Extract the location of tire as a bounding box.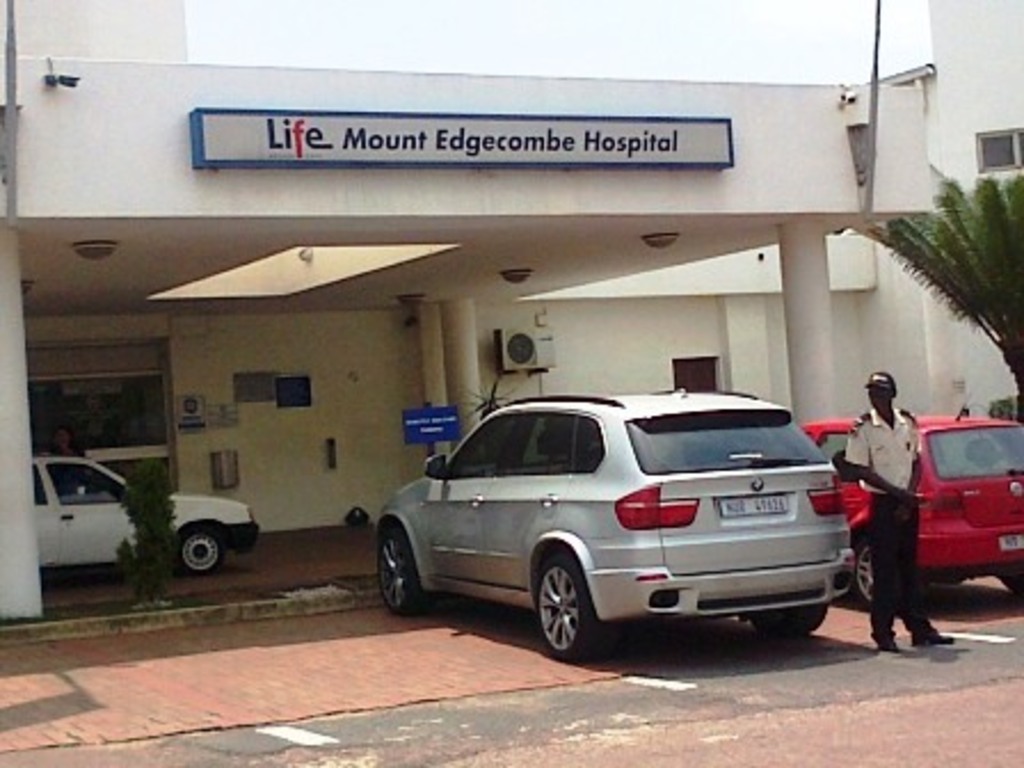
box(855, 537, 889, 610).
